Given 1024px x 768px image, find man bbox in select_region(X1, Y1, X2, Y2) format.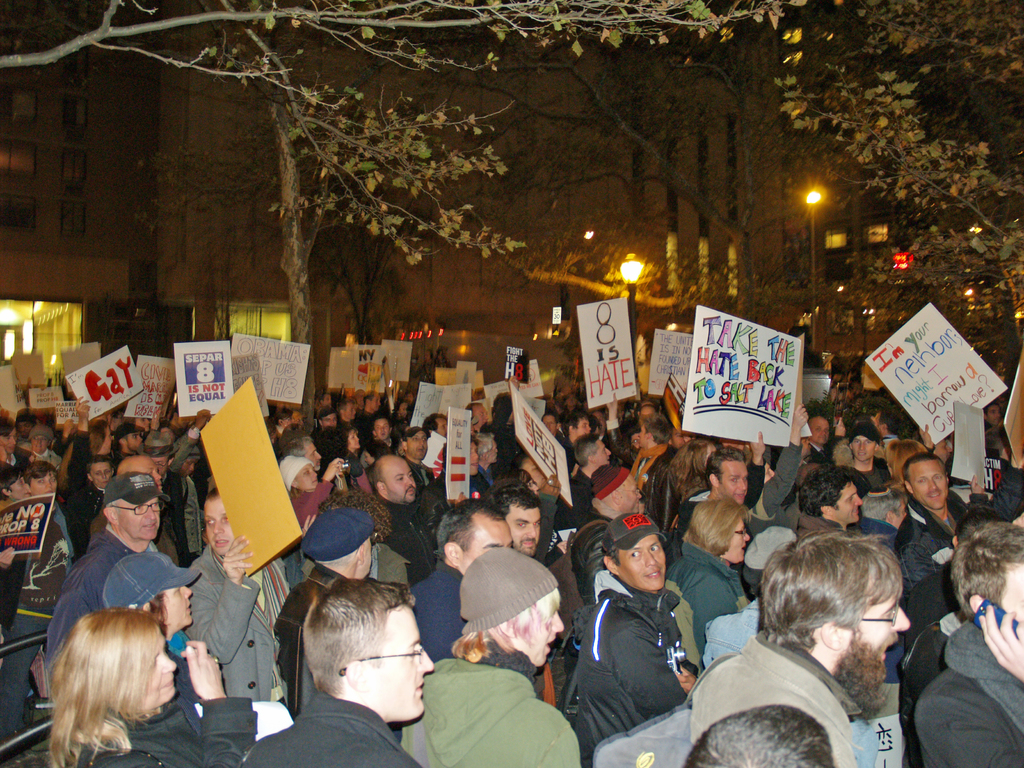
select_region(187, 484, 294, 707).
